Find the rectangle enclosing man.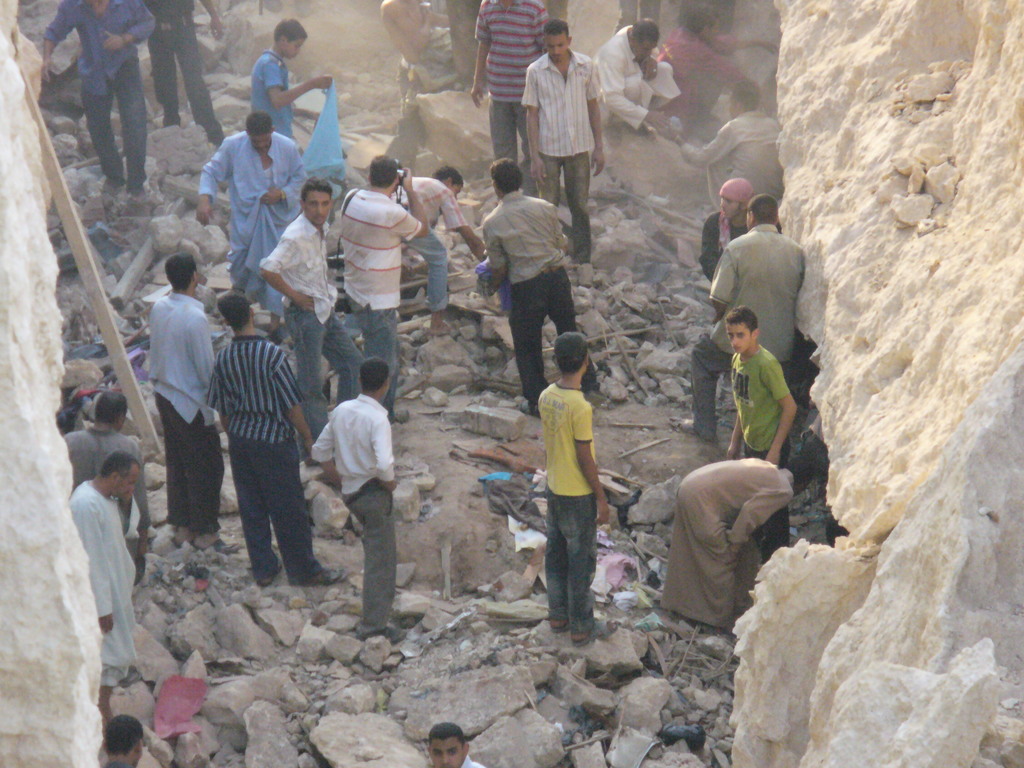
39 0 165 198.
